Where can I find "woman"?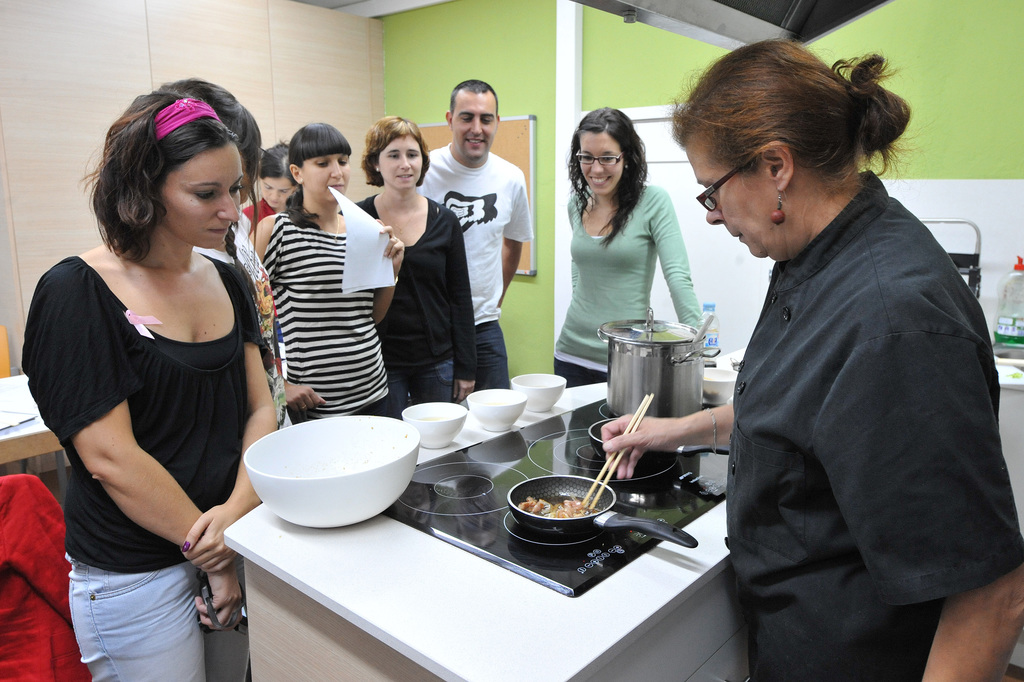
You can find it at 339/113/472/417.
